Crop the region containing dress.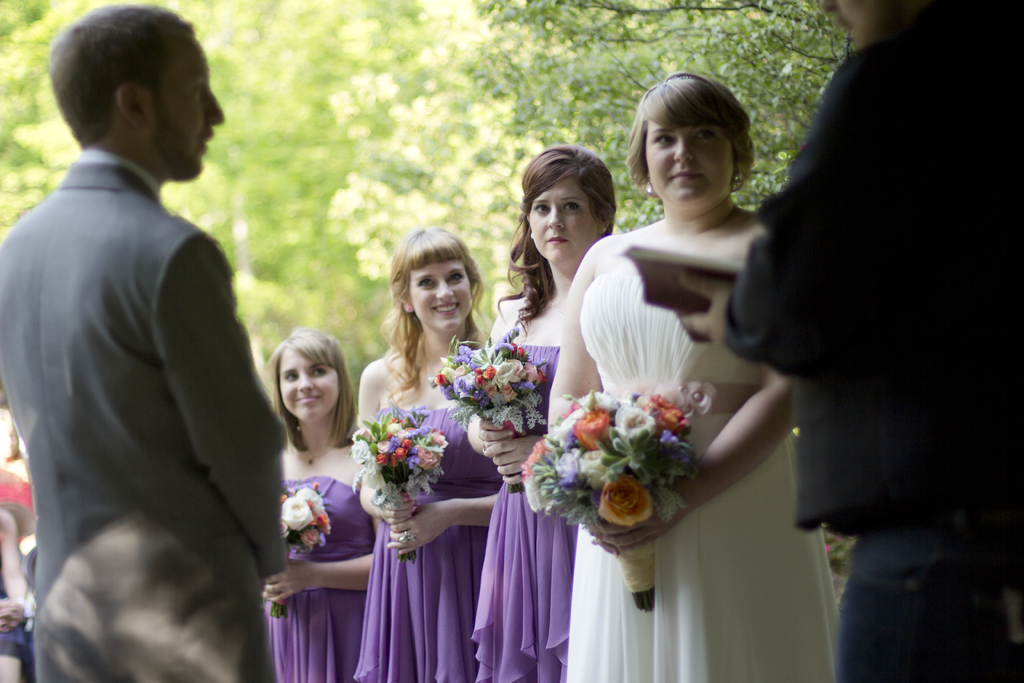
Crop region: (566, 269, 841, 679).
